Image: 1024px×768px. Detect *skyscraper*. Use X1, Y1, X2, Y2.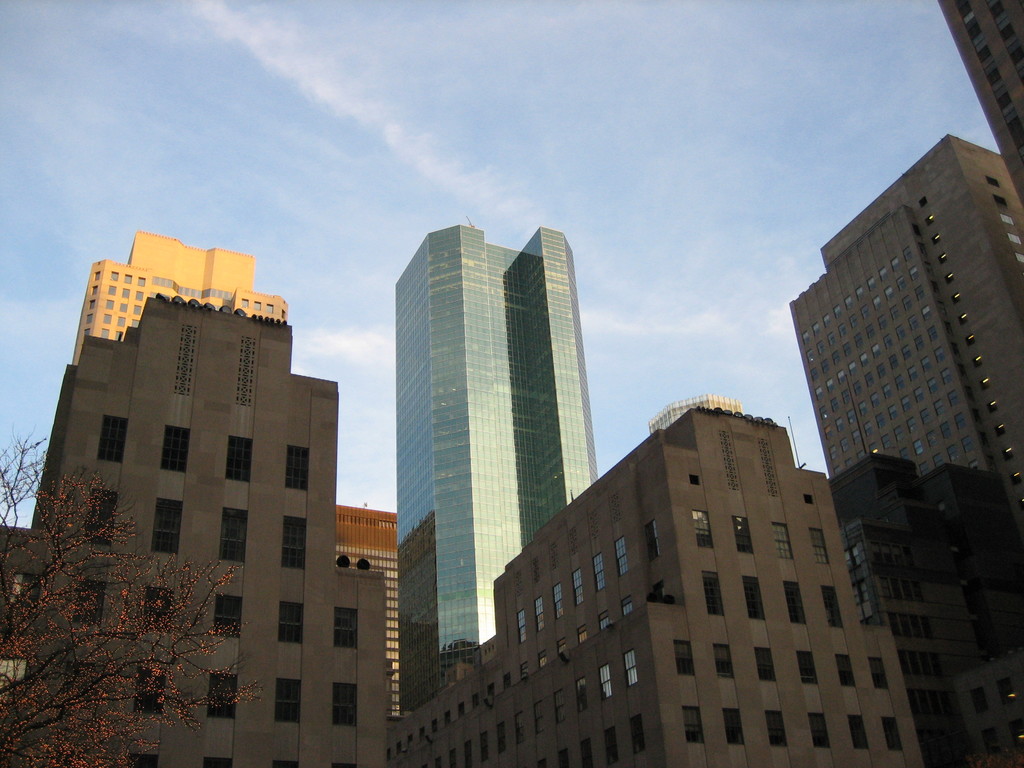
396, 399, 918, 767.
